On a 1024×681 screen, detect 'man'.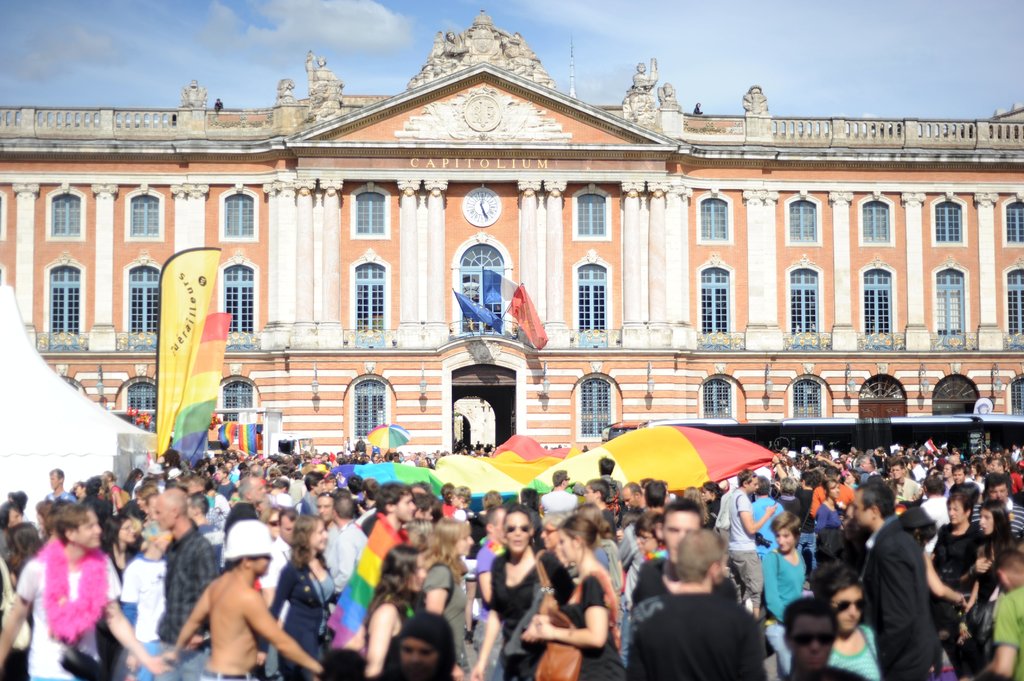
728, 472, 776, 618.
